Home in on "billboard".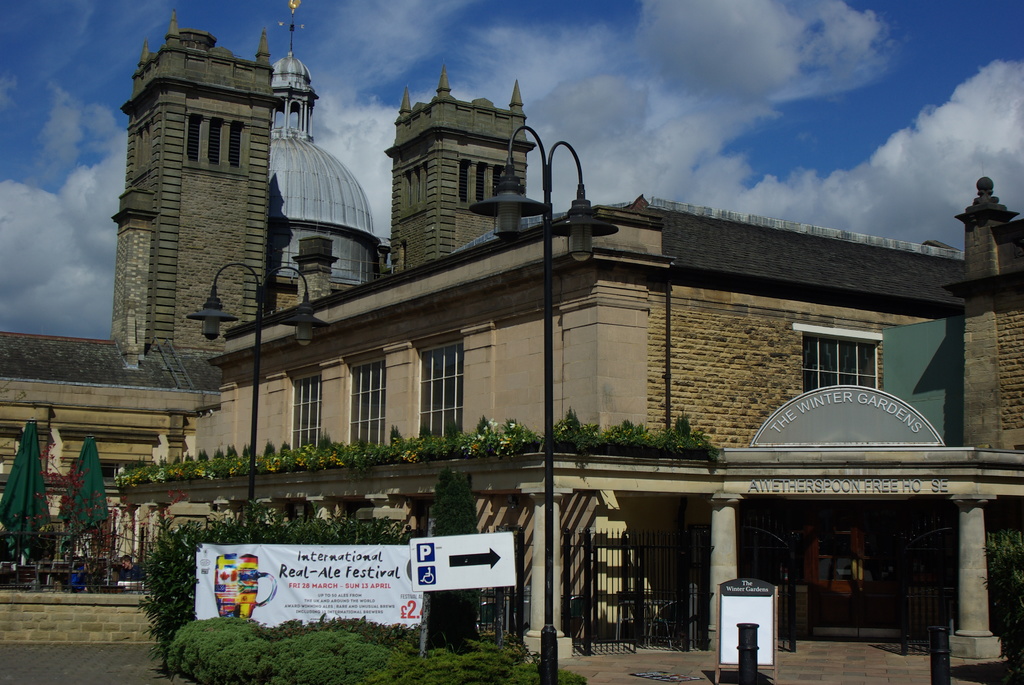
Homed in at 194,545,424,625.
